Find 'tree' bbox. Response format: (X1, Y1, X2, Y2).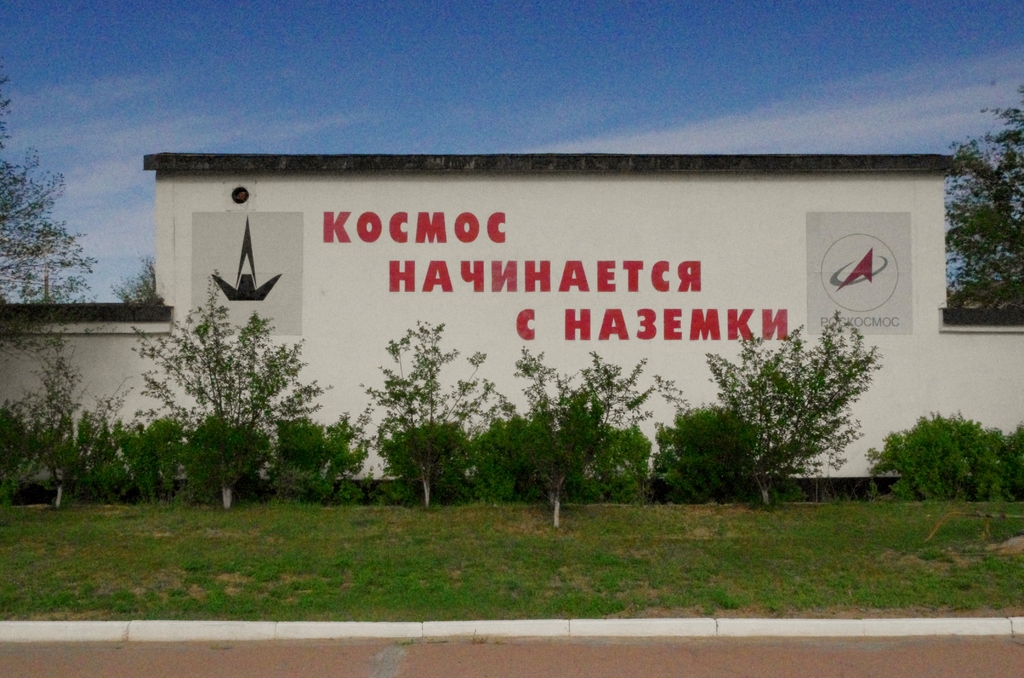
(943, 85, 1023, 308).
